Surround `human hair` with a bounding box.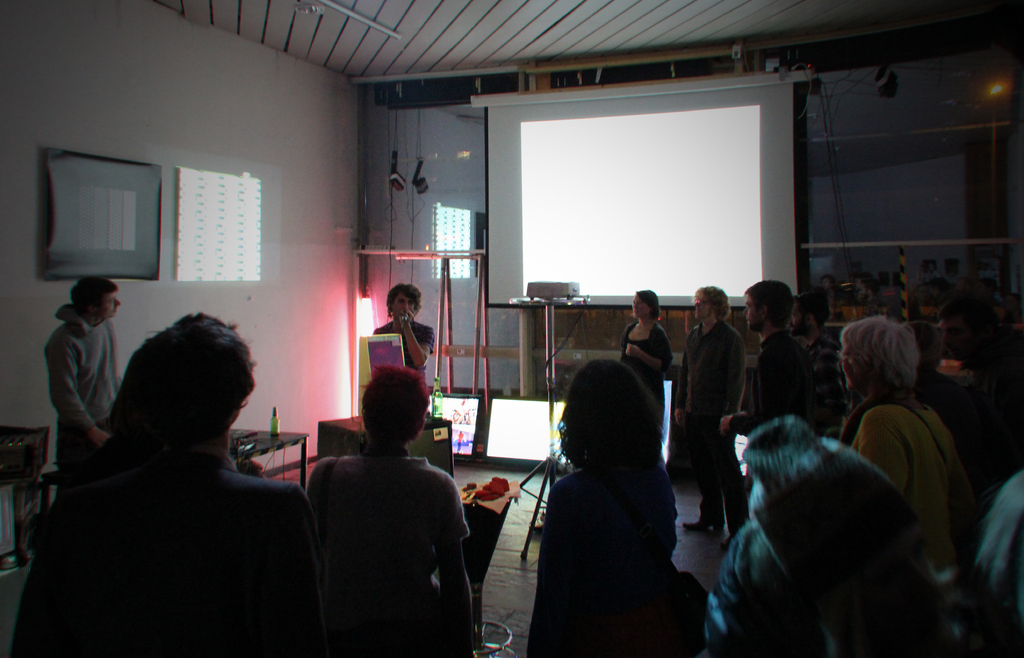
box=[636, 285, 662, 320].
